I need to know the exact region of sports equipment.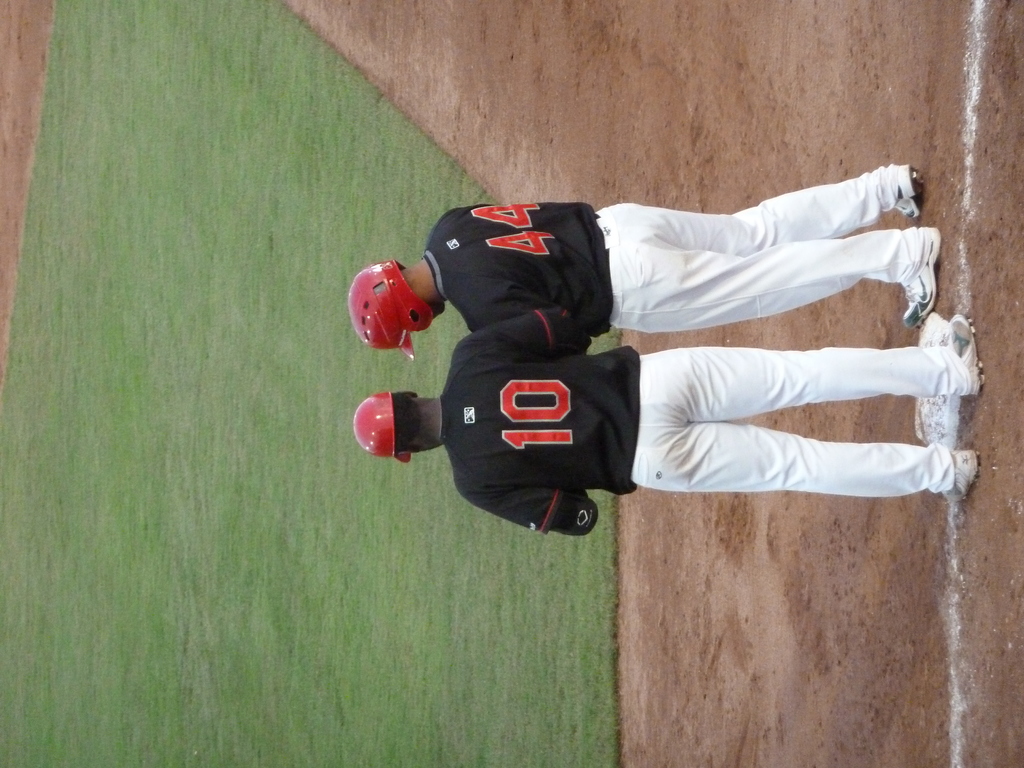
Region: <box>942,449,982,502</box>.
